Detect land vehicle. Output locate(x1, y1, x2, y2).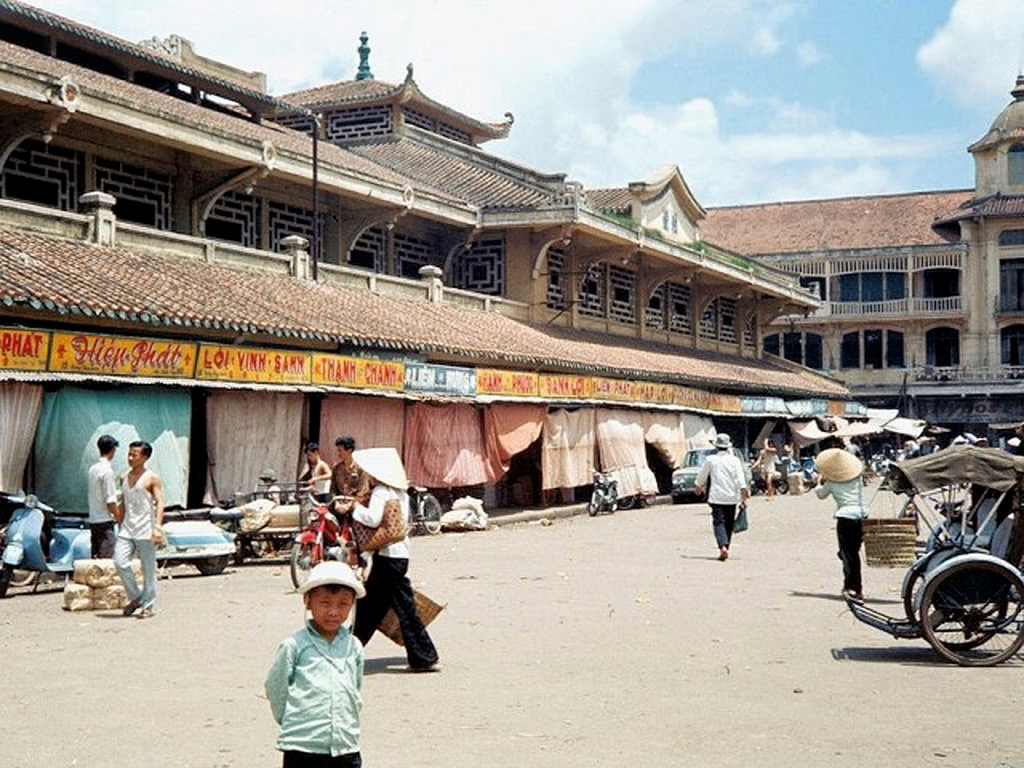
locate(0, 492, 90, 596).
